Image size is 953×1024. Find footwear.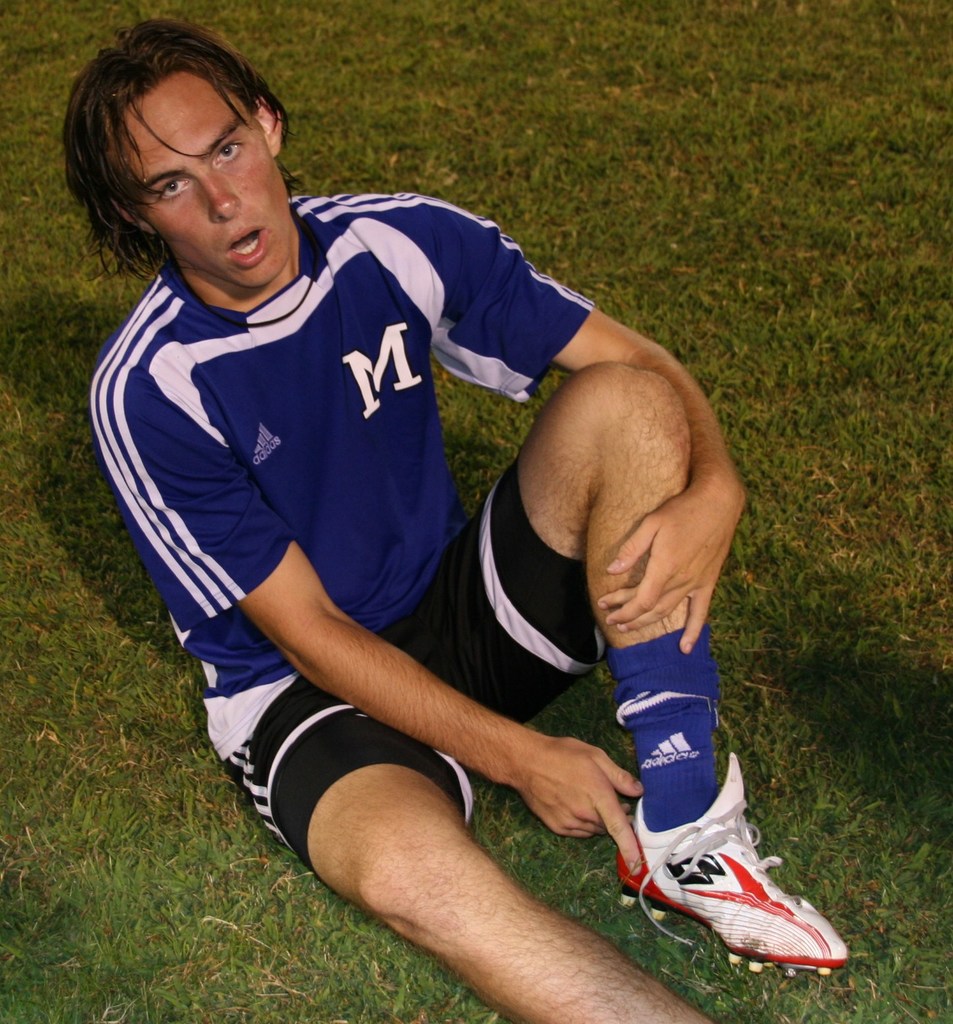
left=614, top=788, right=852, bottom=974.
